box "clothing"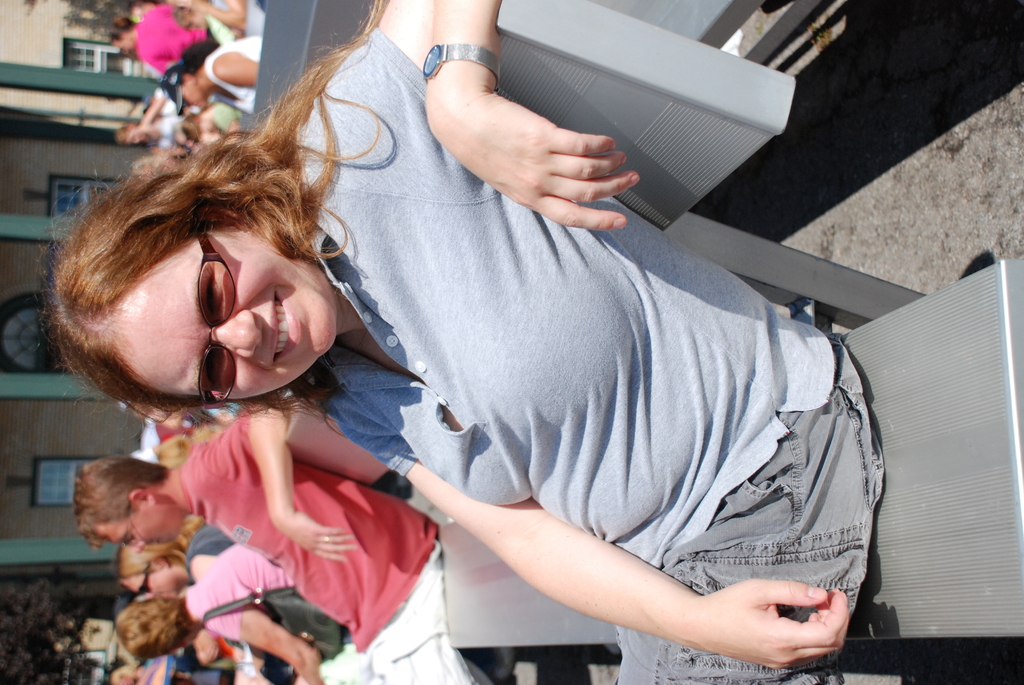
bbox=[205, 101, 247, 147]
